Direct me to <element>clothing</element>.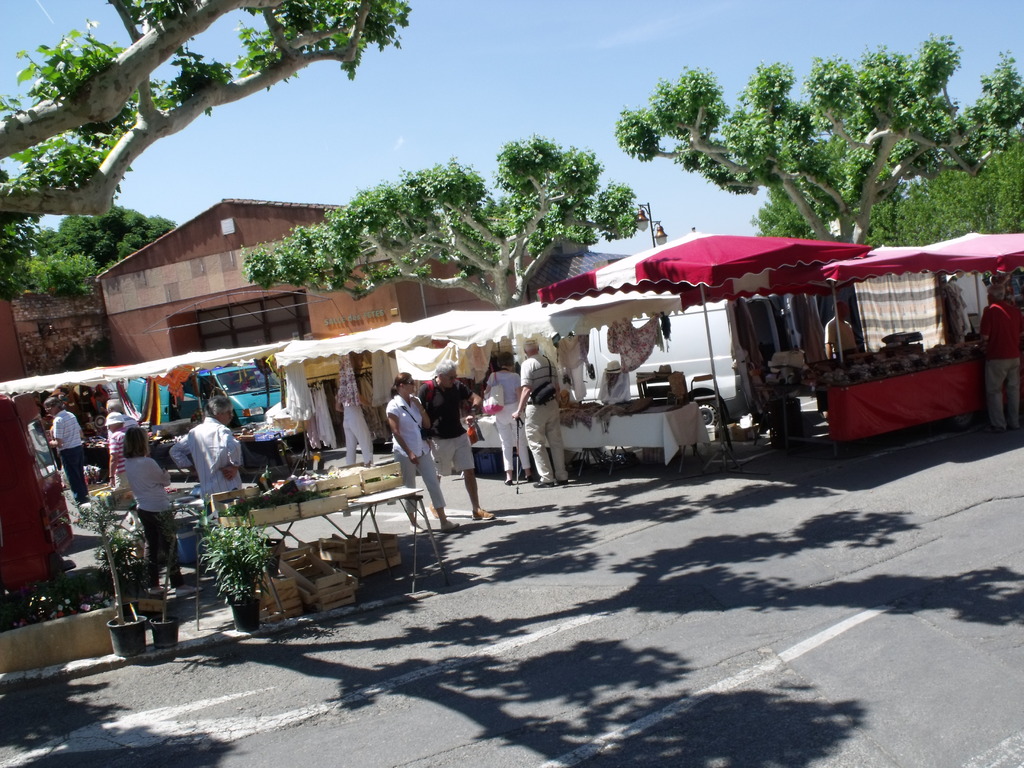
Direction: box=[520, 355, 567, 487].
